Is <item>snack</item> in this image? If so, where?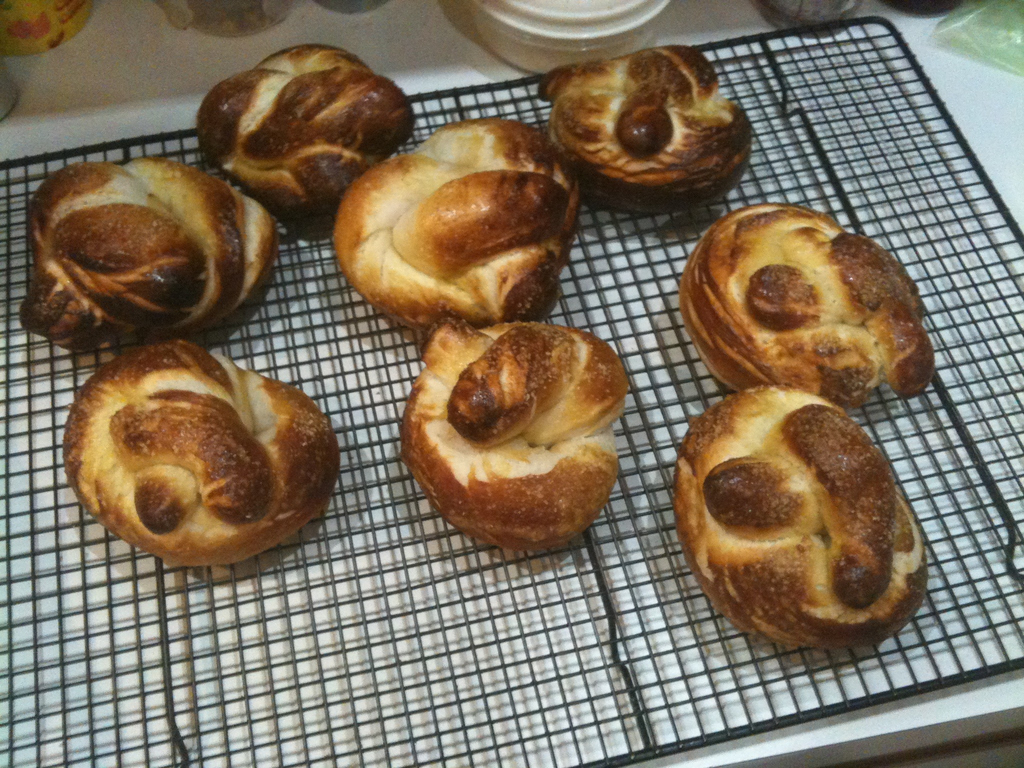
Yes, at detection(662, 379, 932, 655).
